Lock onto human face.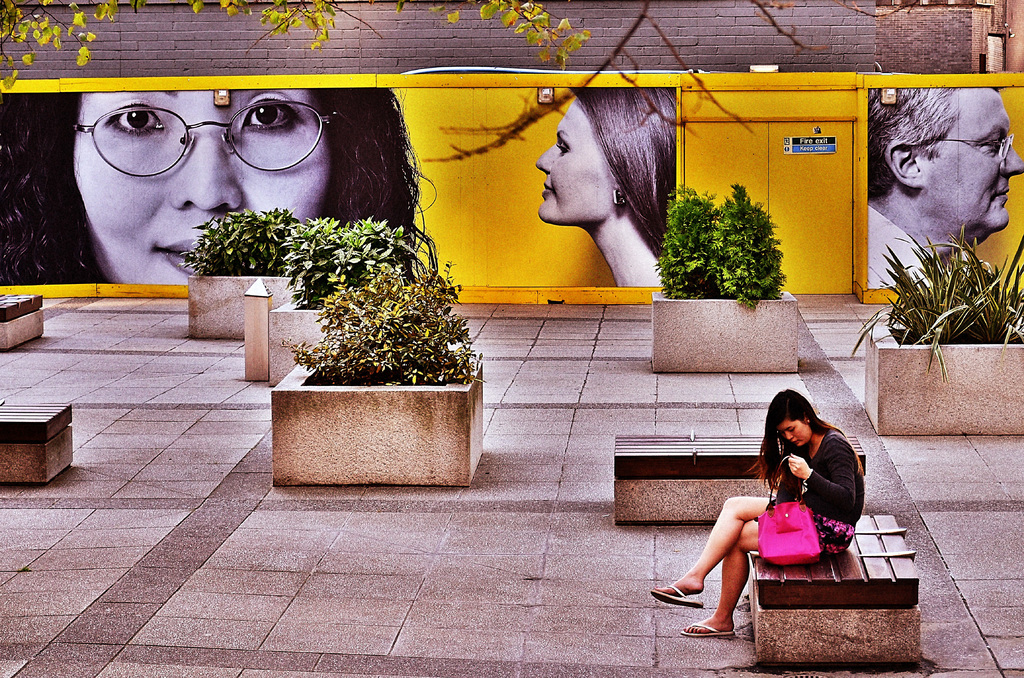
Locked: detection(538, 93, 627, 221).
